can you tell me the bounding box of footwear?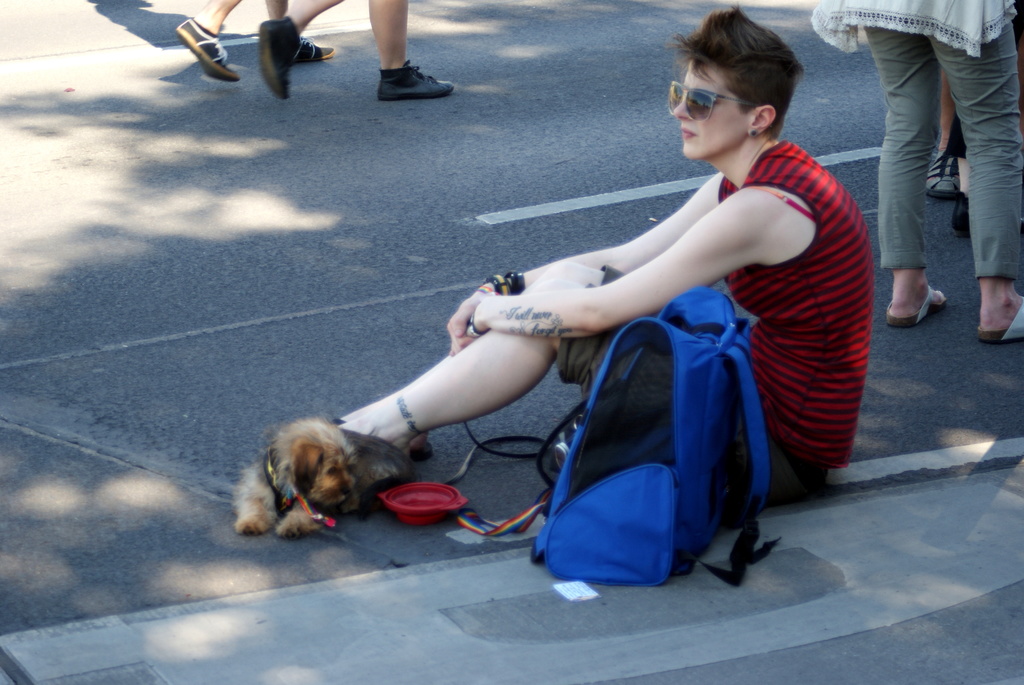
(x1=369, y1=57, x2=458, y2=104).
